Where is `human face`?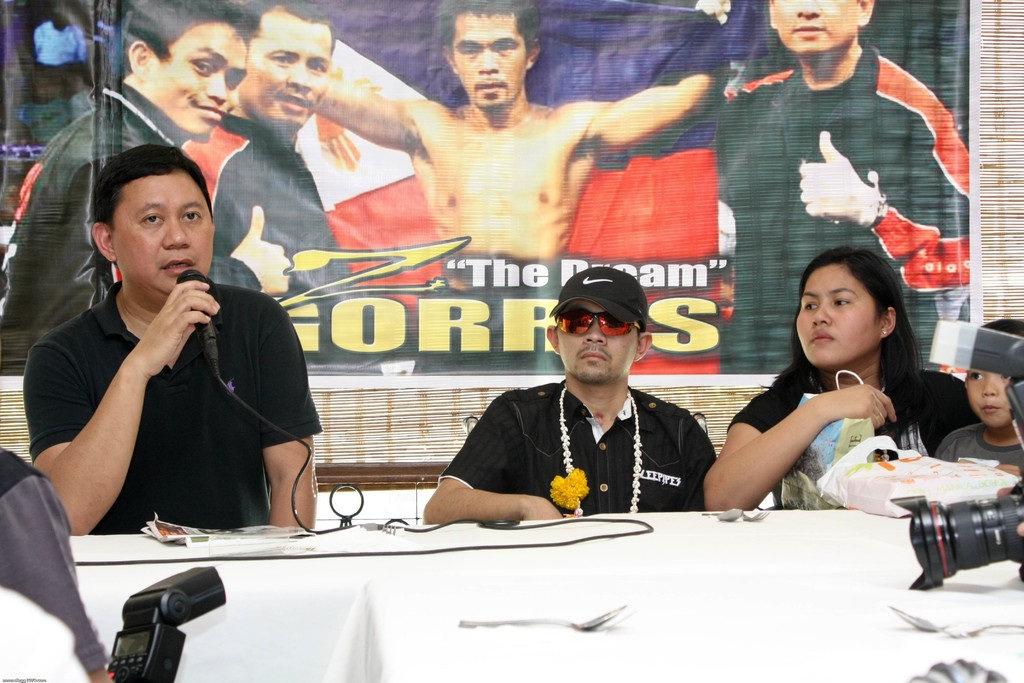
[236, 10, 330, 135].
